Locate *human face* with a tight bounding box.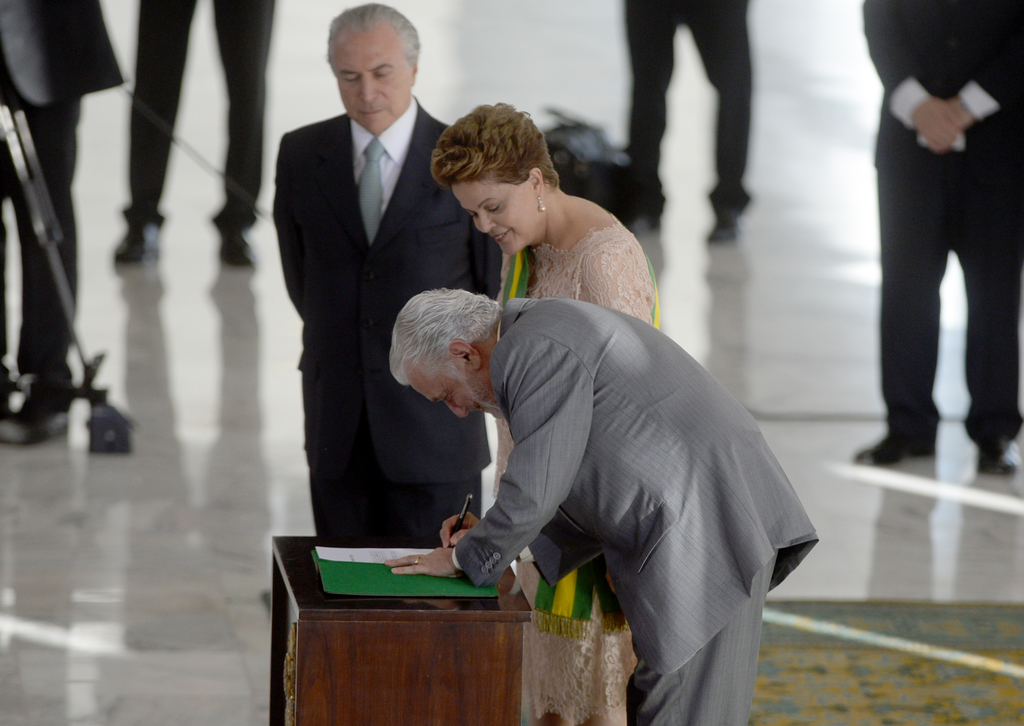
box(454, 181, 533, 255).
